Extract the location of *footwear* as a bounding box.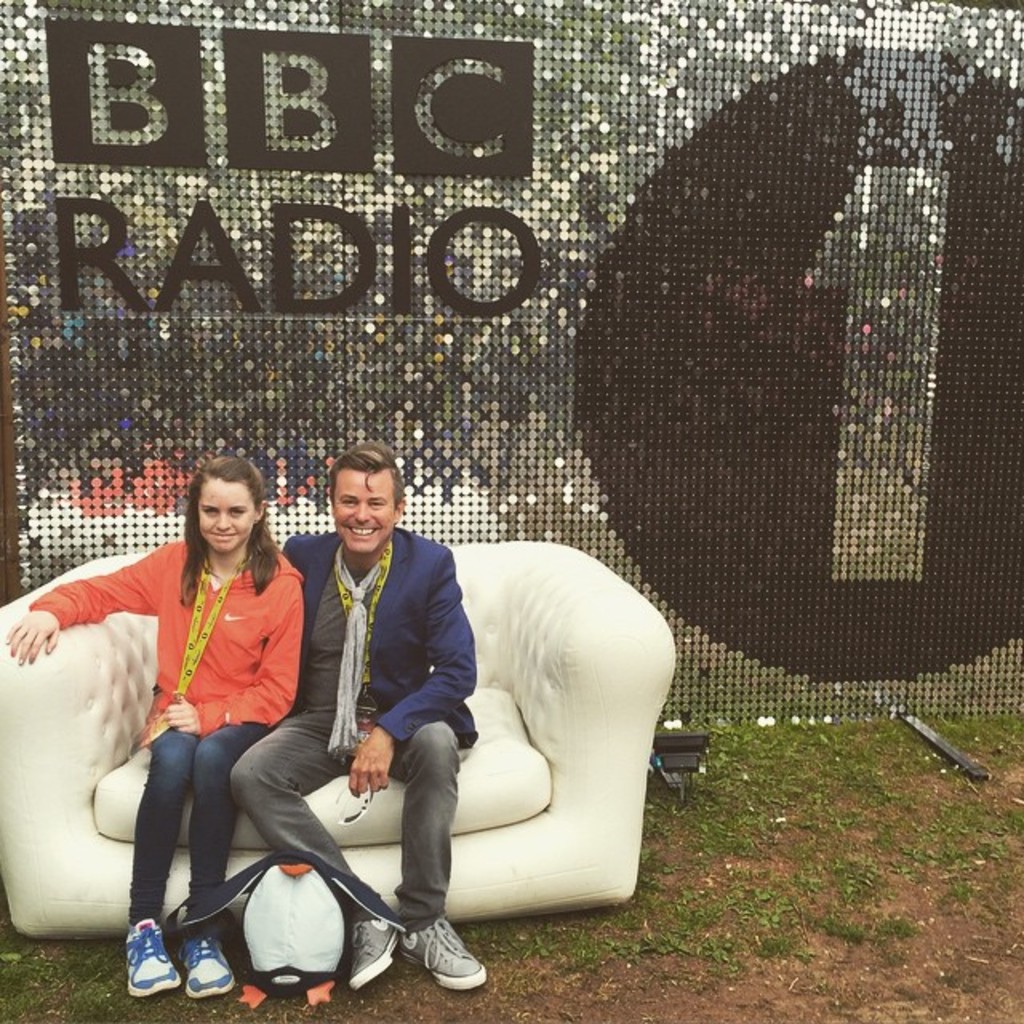
bbox(179, 915, 234, 997).
